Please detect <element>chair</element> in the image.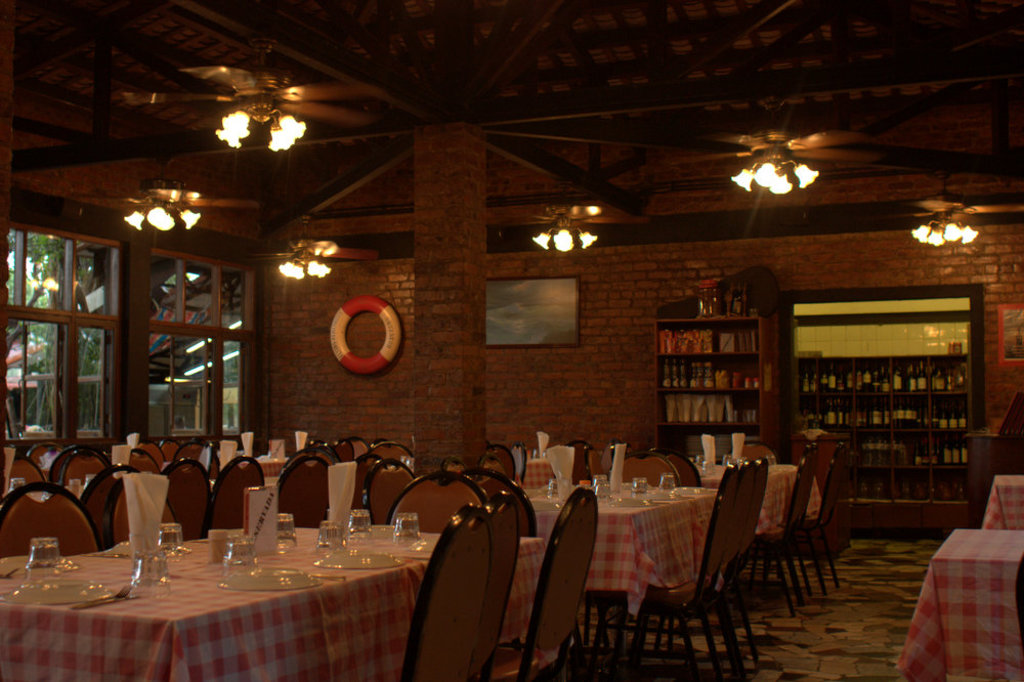
select_region(441, 459, 477, 479).
